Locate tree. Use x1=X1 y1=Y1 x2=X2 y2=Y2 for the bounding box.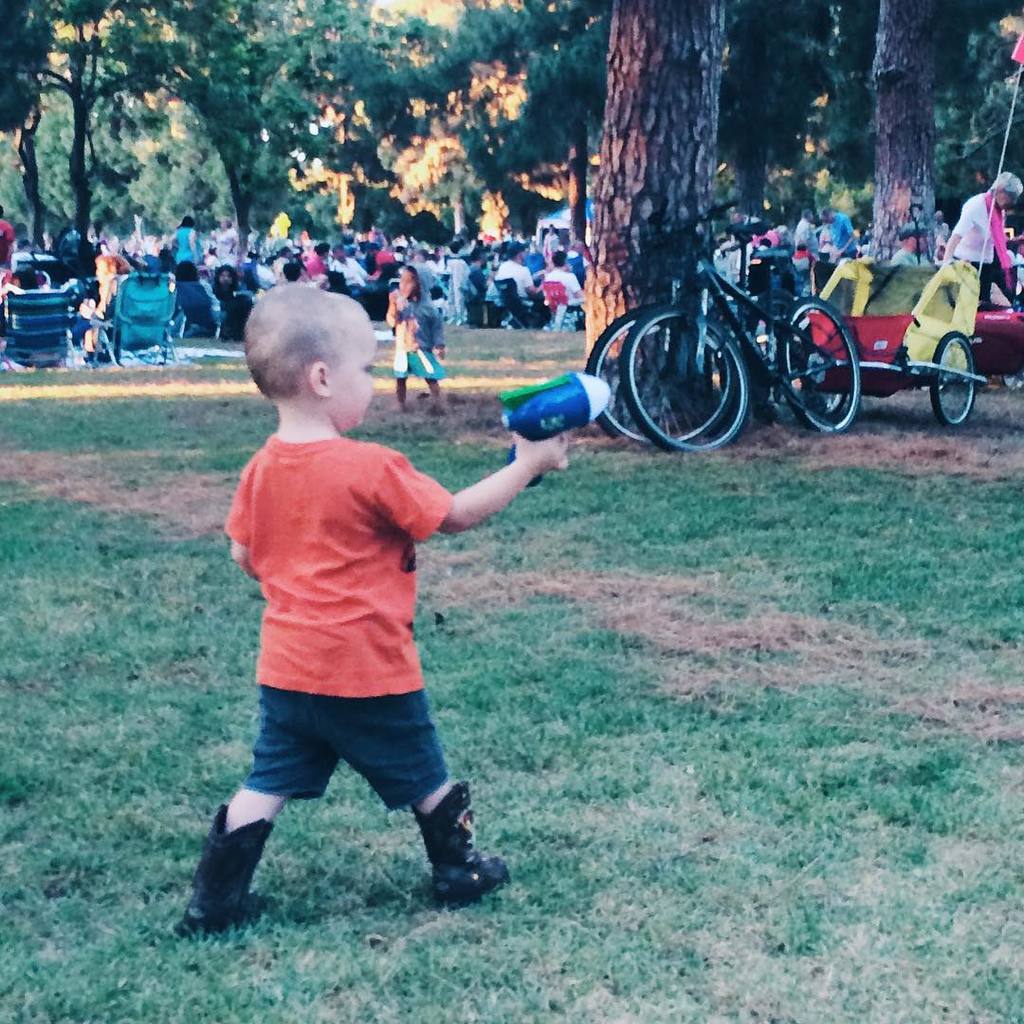
x1=578 y1=0 x2=725 y2=364.
